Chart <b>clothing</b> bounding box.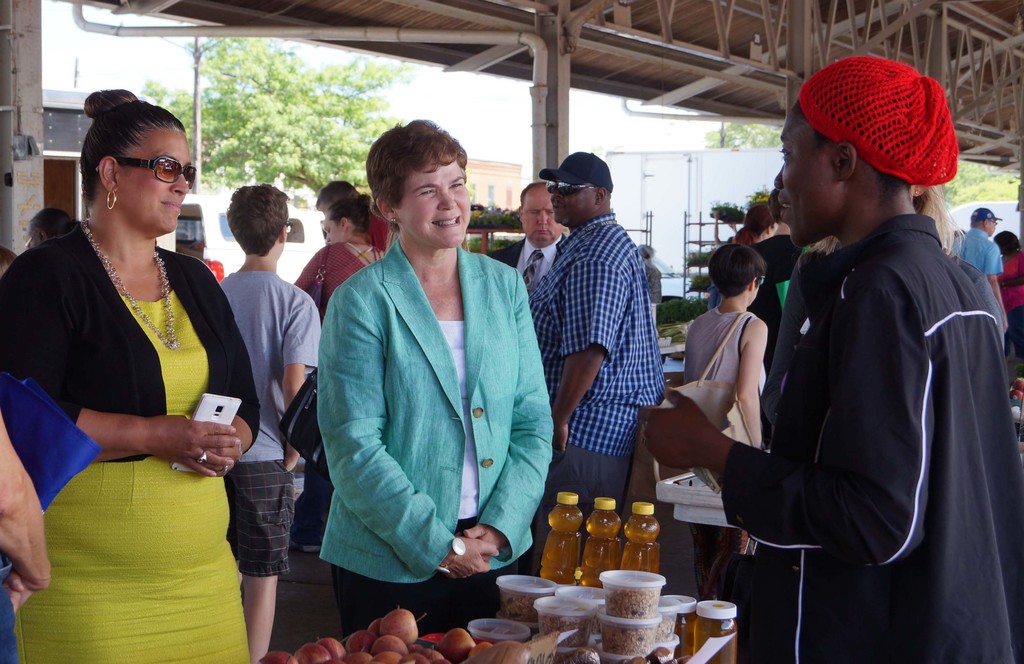
Charted: [227, 265, 318, 579].
